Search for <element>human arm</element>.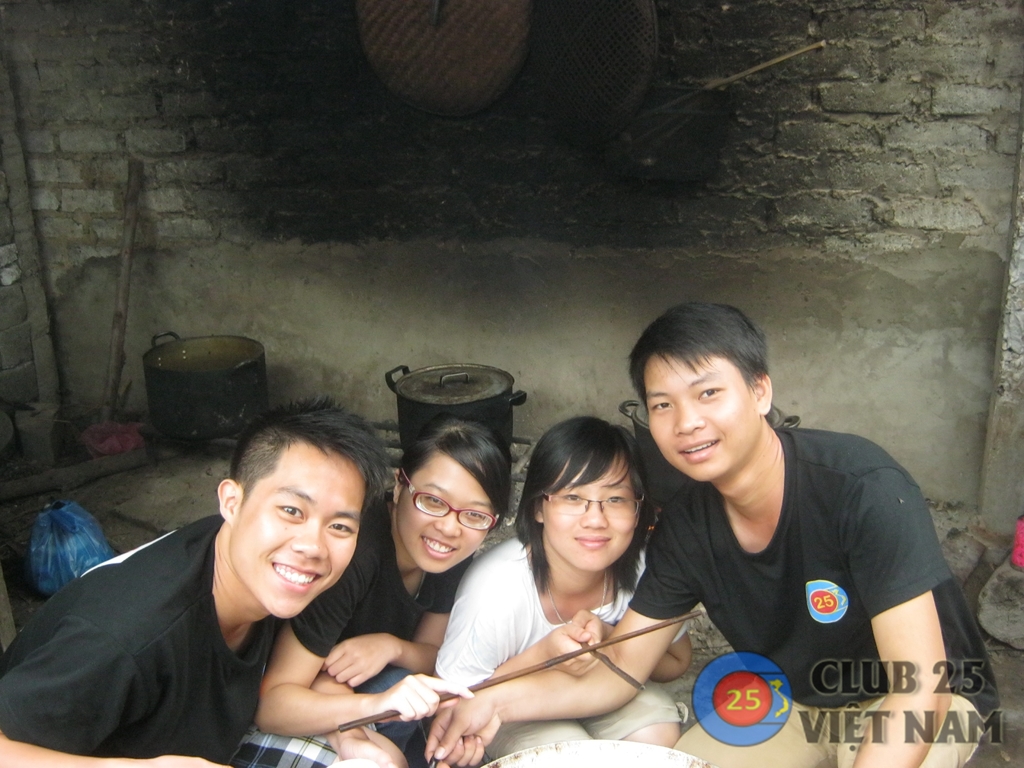
Found at 0,617,237,767.
